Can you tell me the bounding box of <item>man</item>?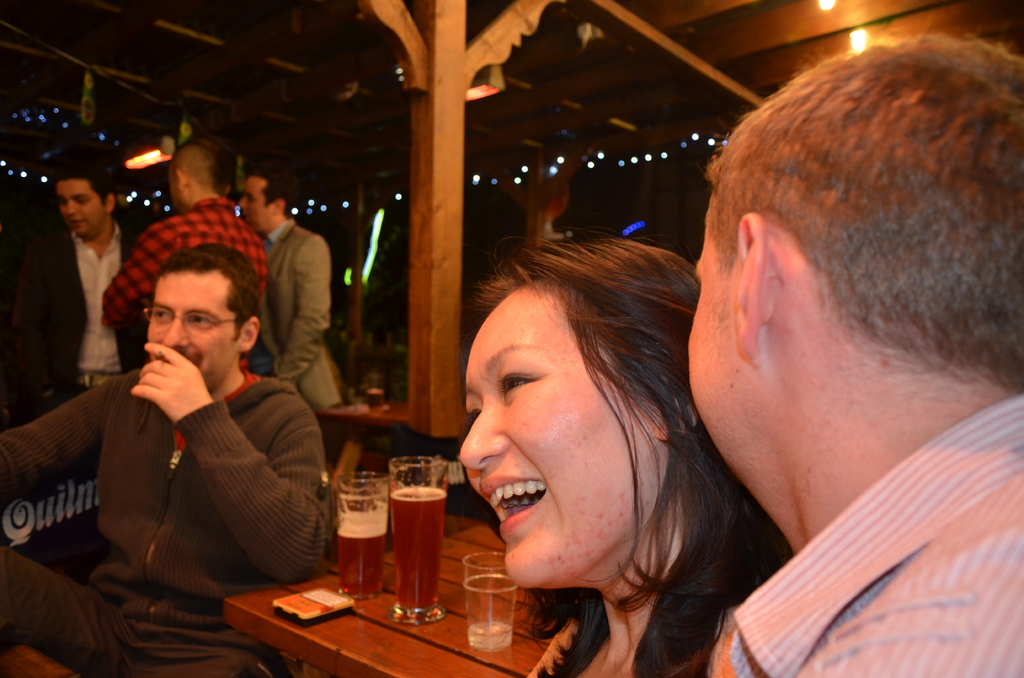
box=[235, 159, 340, 411].
